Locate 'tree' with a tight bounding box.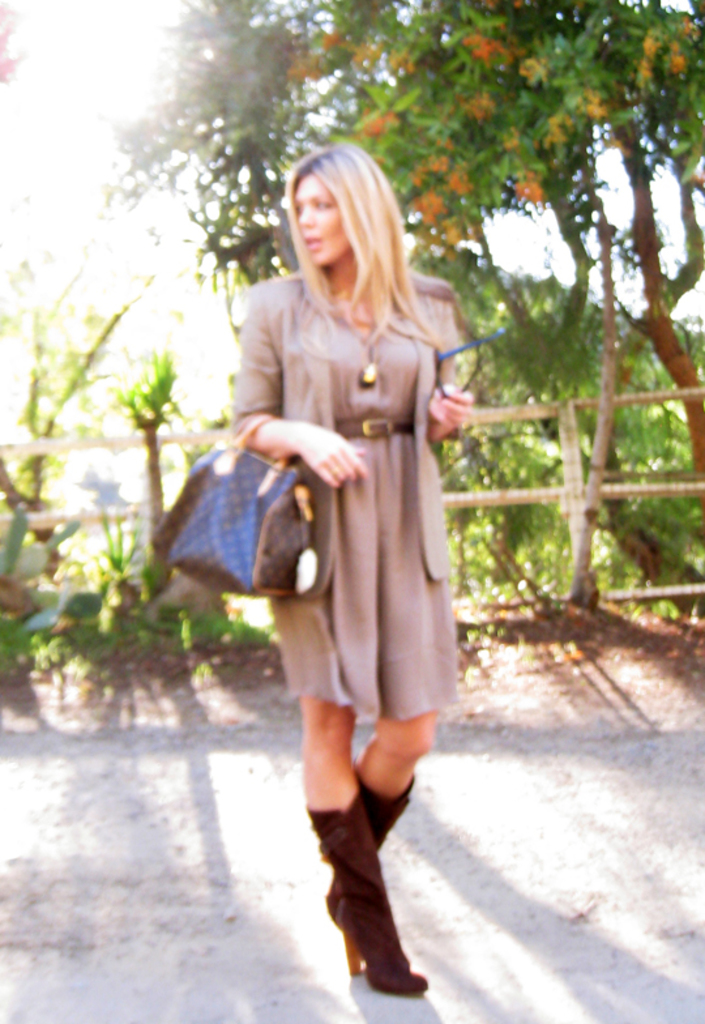
[left=97, top=0, right=704, bottom=620].
